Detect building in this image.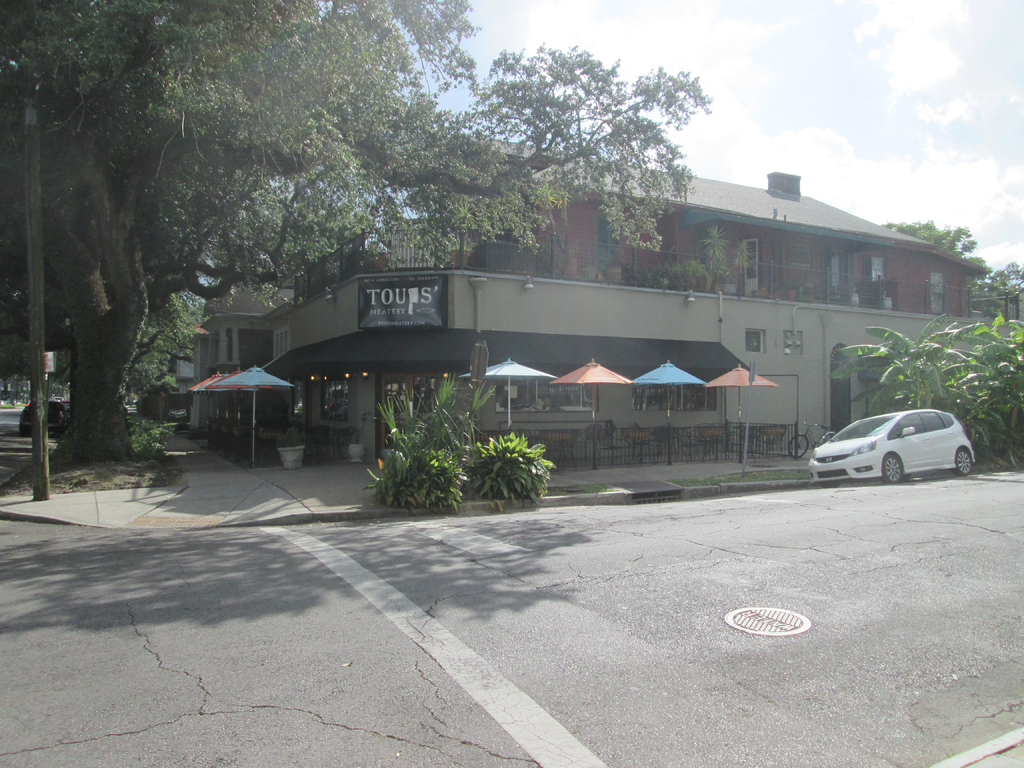
Detection: bbox=(190, 133, 1023, 530).
